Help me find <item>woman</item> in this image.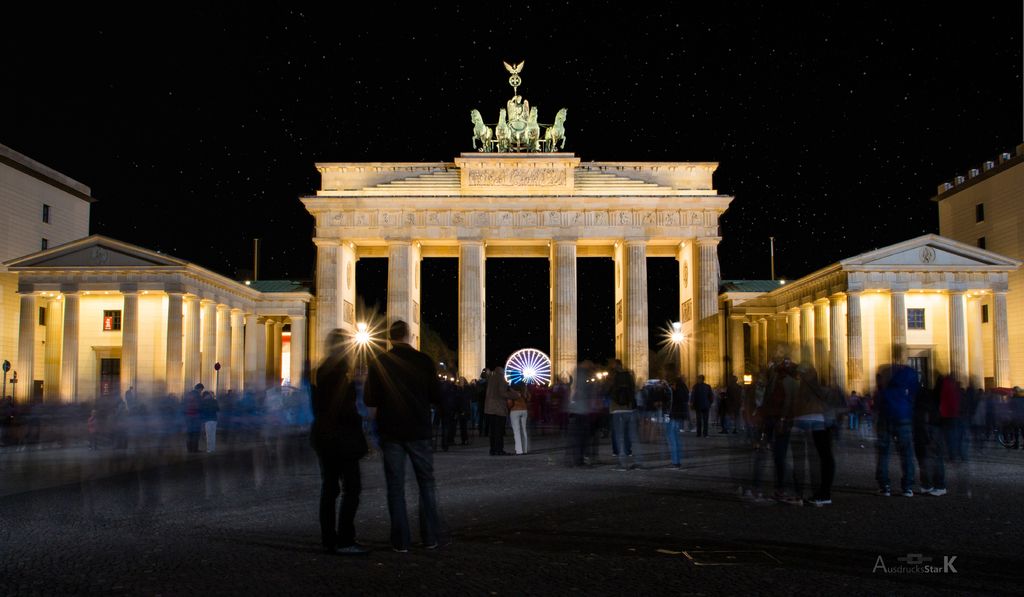
Found it: 307/327/368/555.
